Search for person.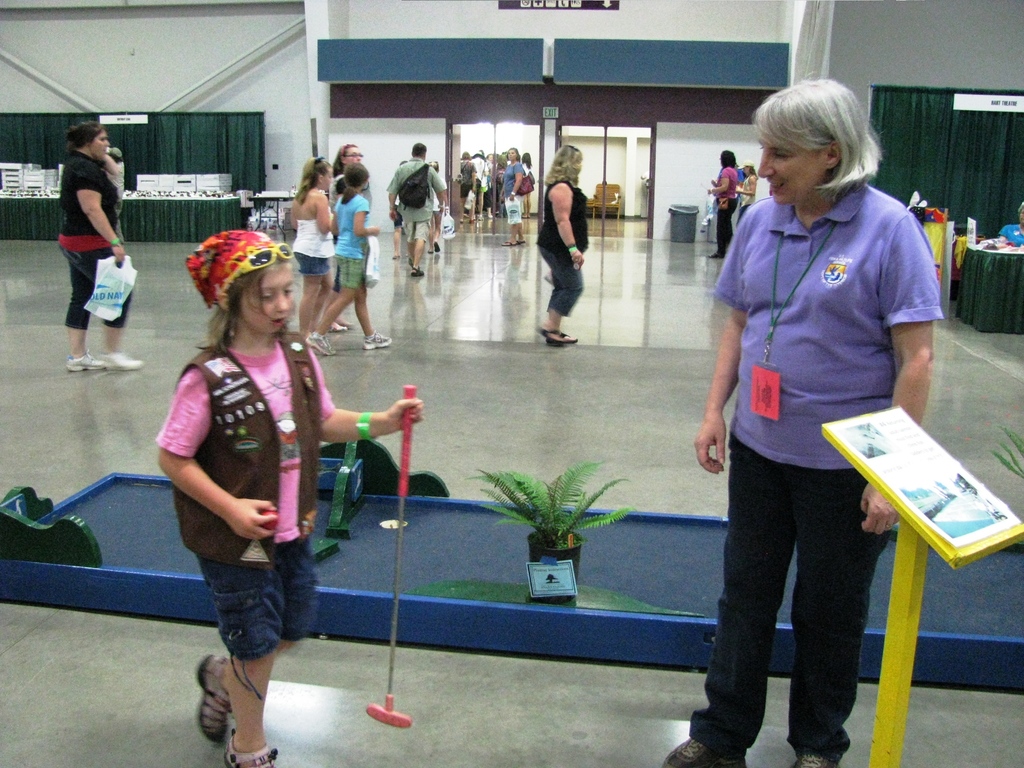
Found at box(388, 135, 445, 274).
